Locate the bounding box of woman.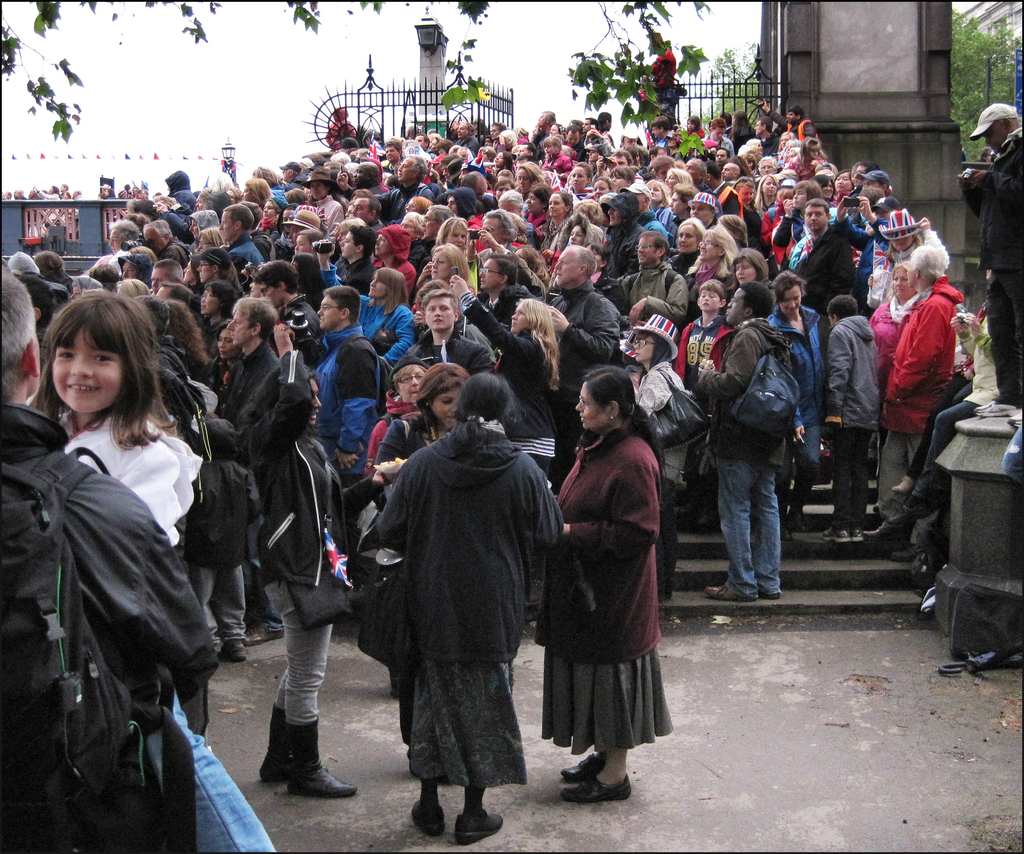
Bounding box: x1=225, y1=185, x2=243, y2=205.
